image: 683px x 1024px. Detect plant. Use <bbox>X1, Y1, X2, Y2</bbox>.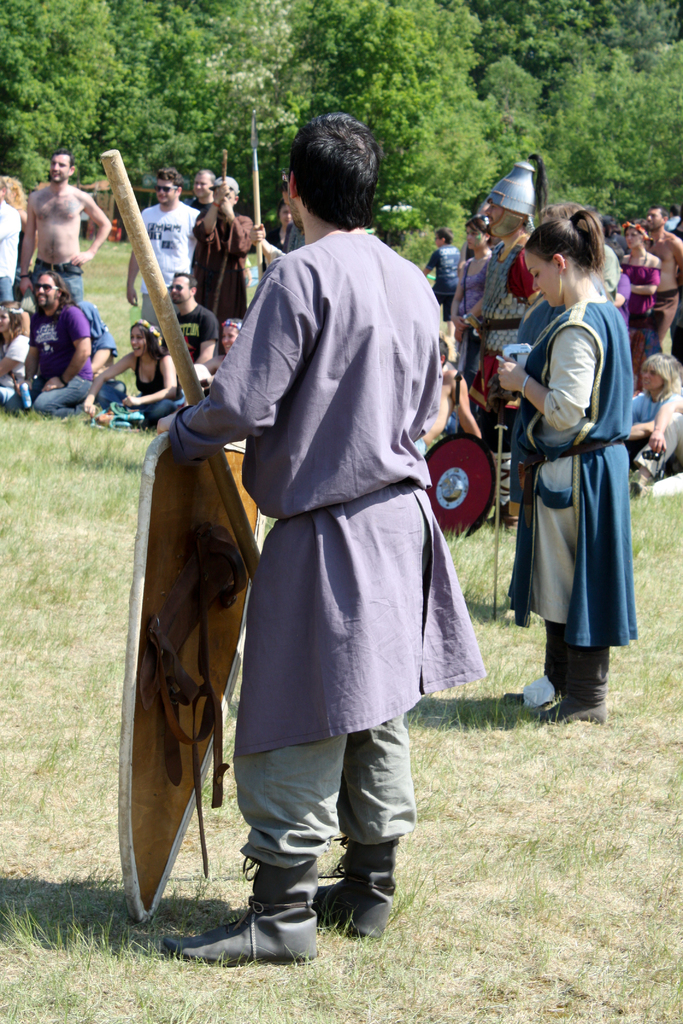
<bbox>245, 252, 255, 263</bbox>.
